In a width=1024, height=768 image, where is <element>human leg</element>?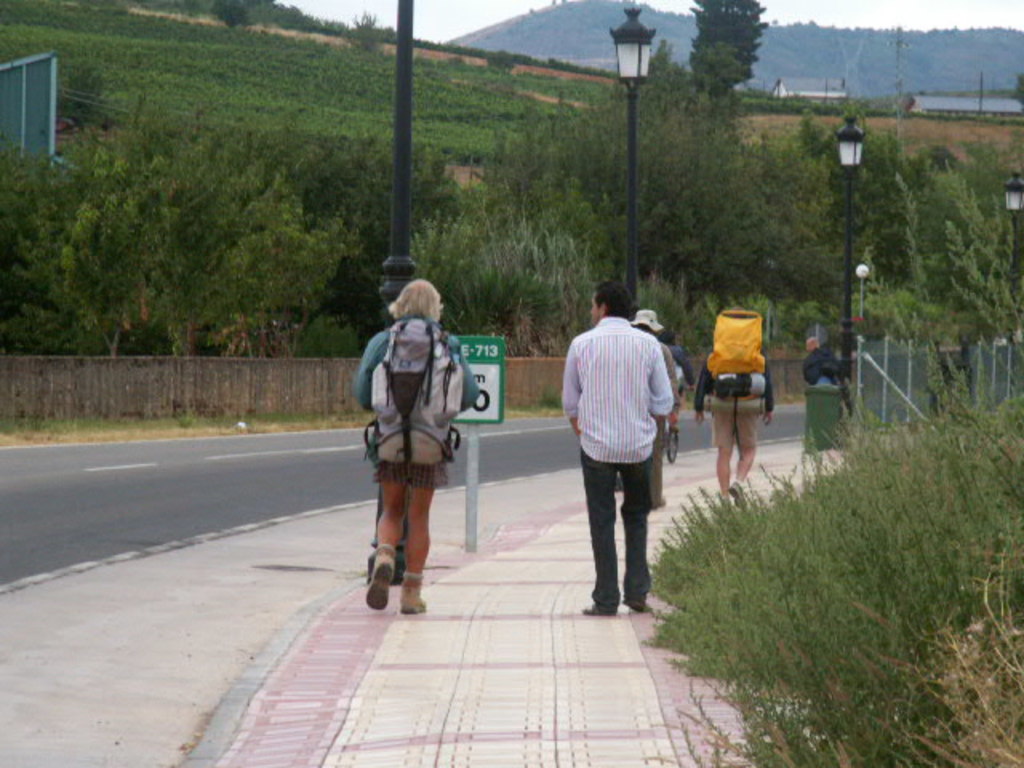
<bbox>714, 410, 731, 488</bbox>.
